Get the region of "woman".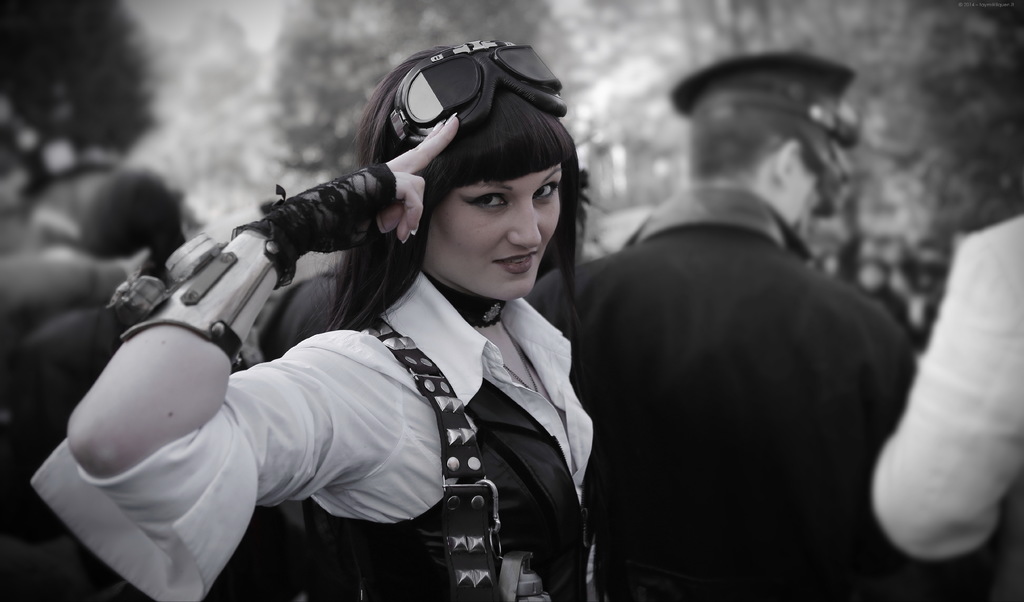
78 27 630 601.
